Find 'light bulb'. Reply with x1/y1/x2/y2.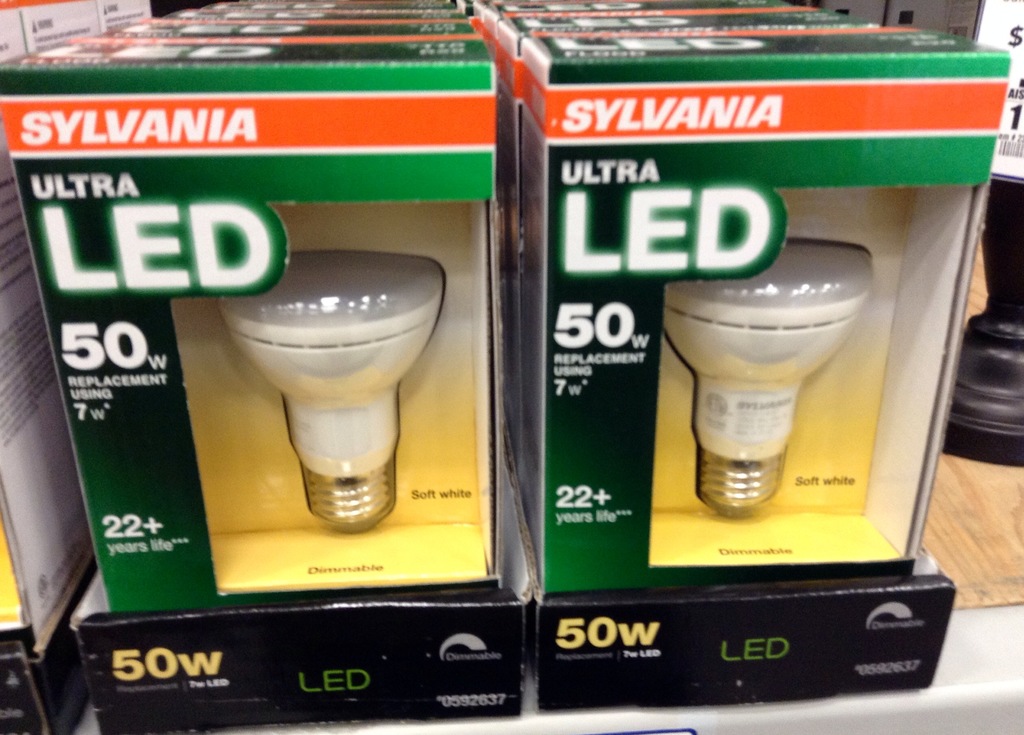
218/253/444/528.
